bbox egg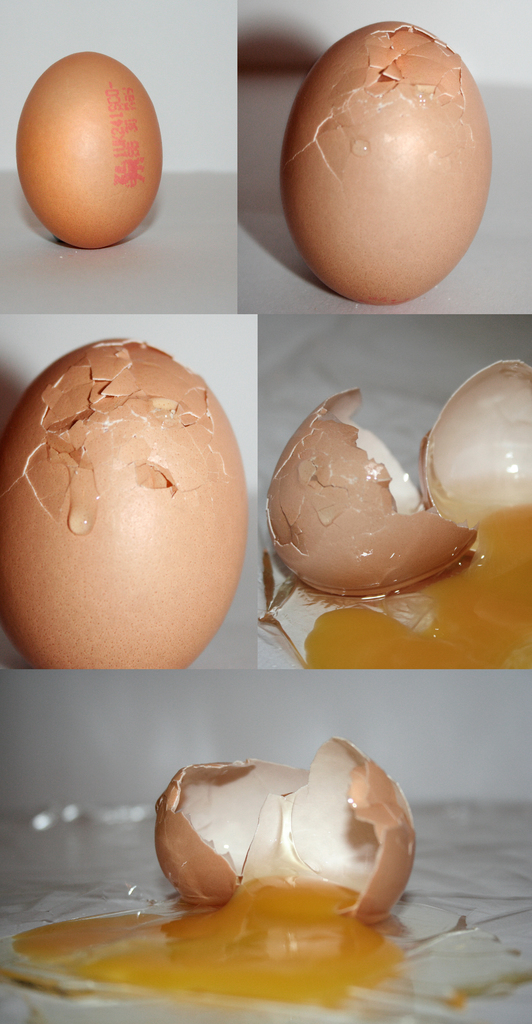
box=[0, 737, 531, 1023]
